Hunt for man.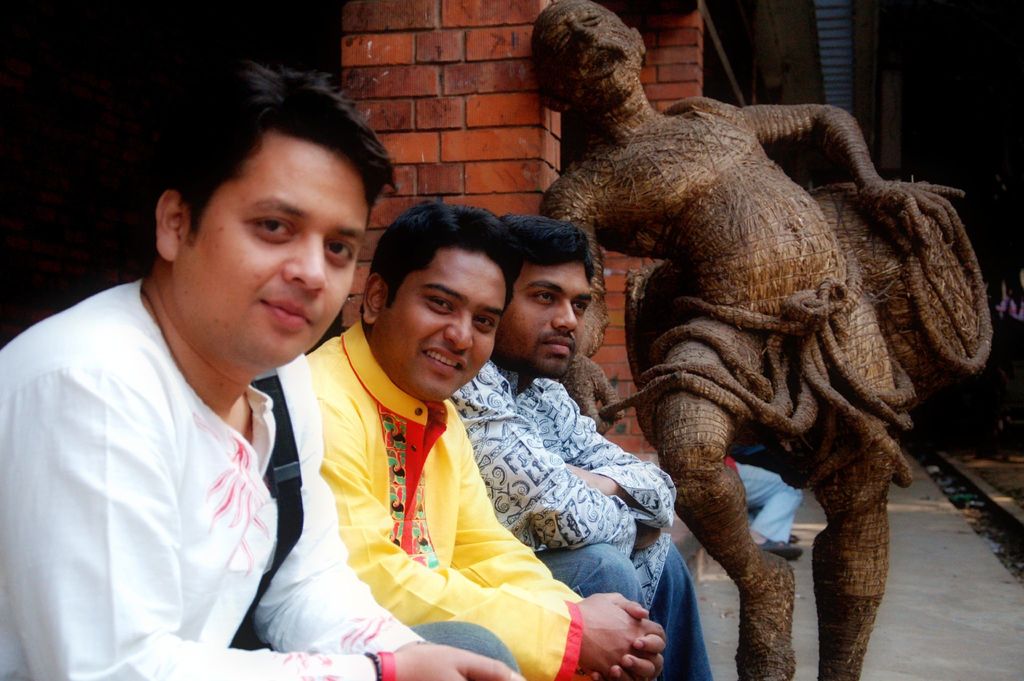
Hunted down at box=[299, 198, 675, 680].
